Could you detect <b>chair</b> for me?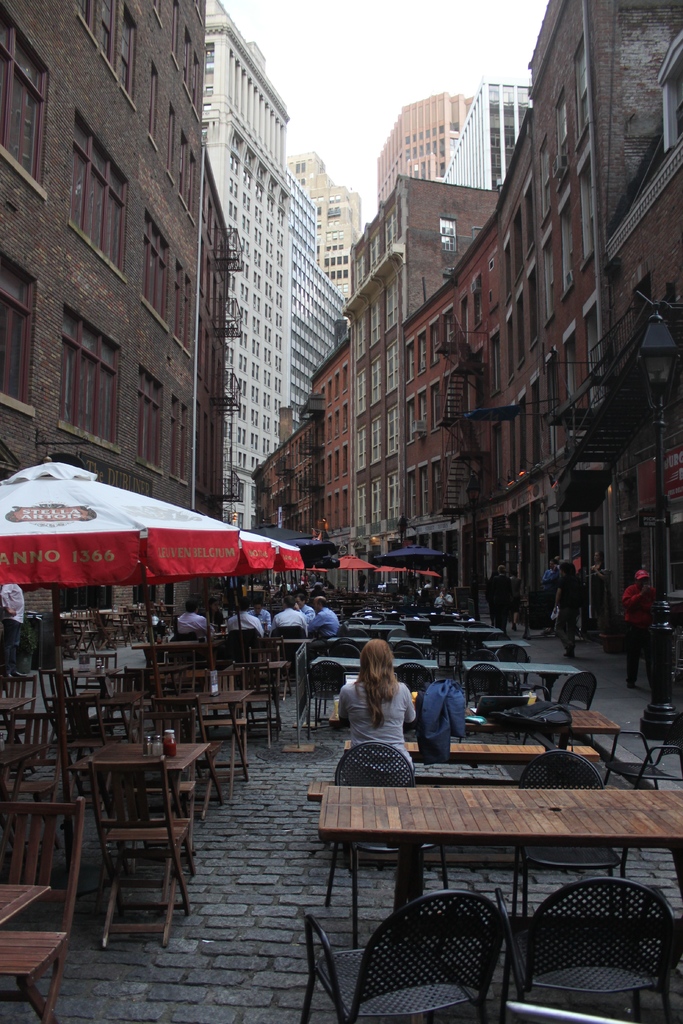
Detection result: pyautogui.locateOnScreen(506, 867, 680, 1023).
